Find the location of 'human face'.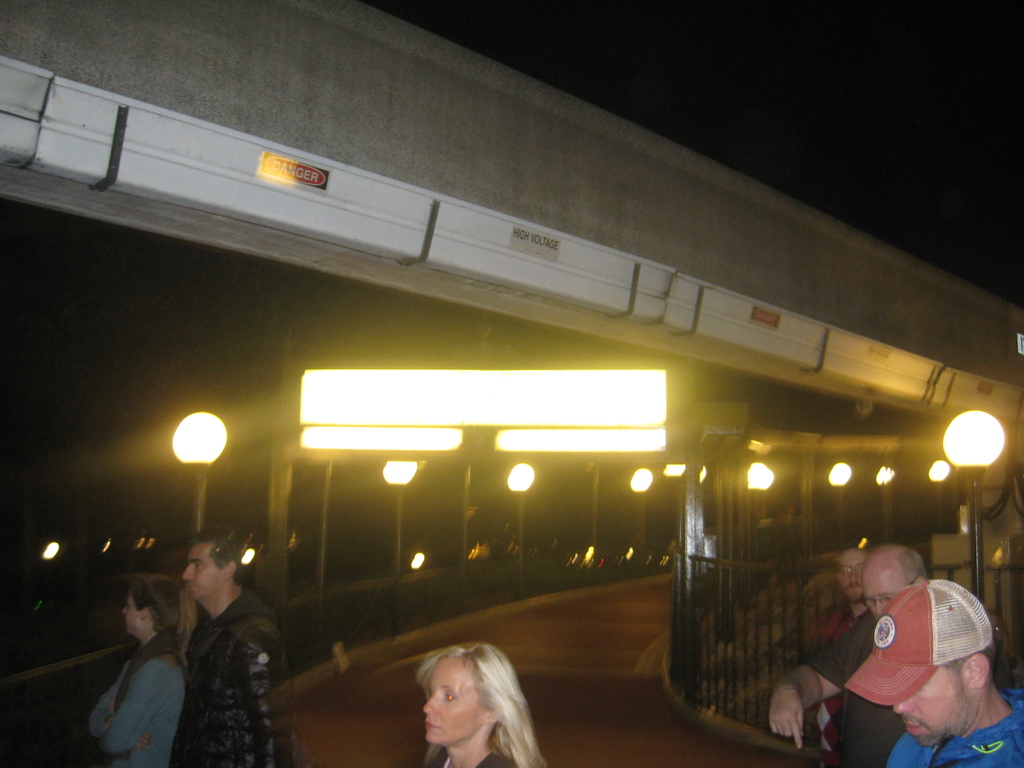
Location: bbox=[180, 548, 217, 600].
